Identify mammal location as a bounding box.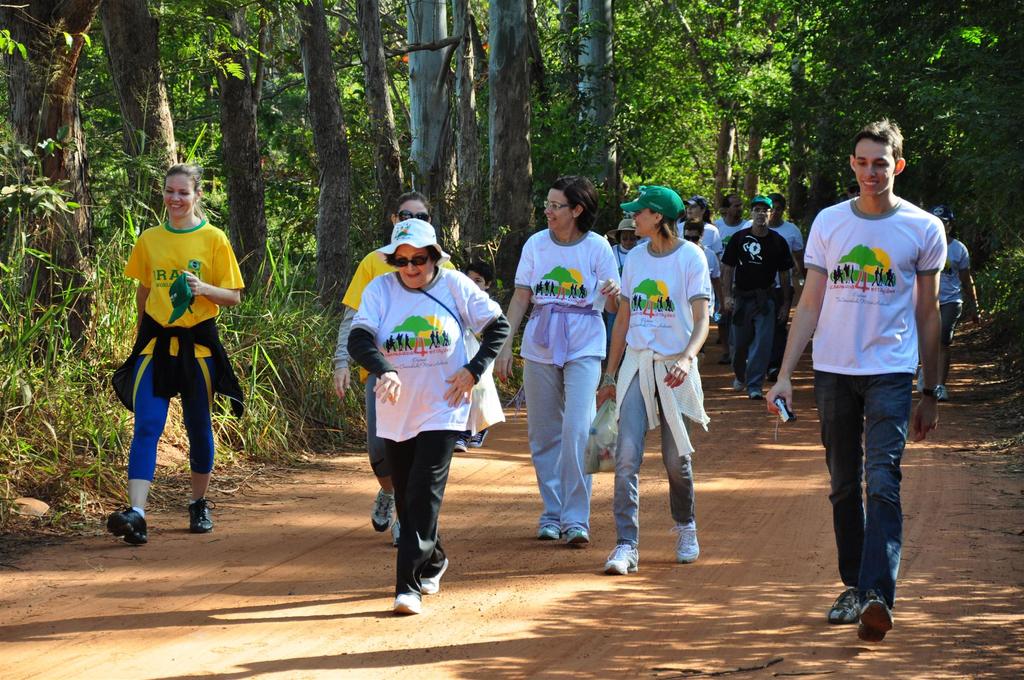
[left=593, top=194, right=710, bottom=572].
